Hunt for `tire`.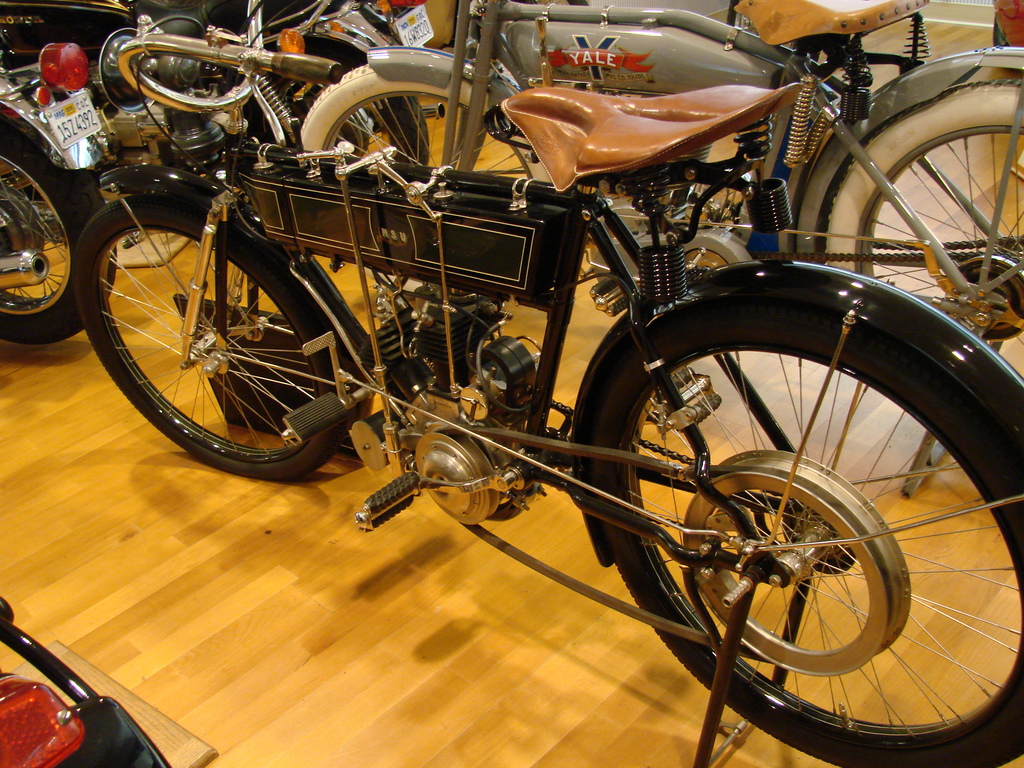
Hunted down at (x1=0, y1=103, x2=115, y2=346).
